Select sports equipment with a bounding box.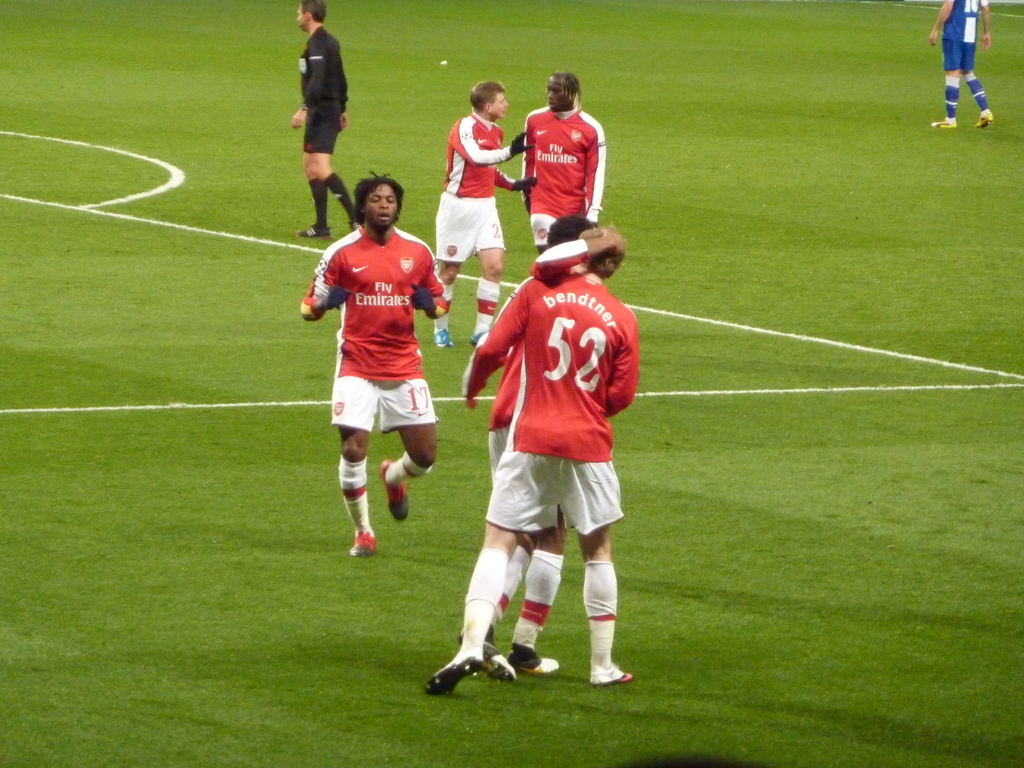
{"left": 349, "top": 531, "right": 384, "bottom": 559}.
